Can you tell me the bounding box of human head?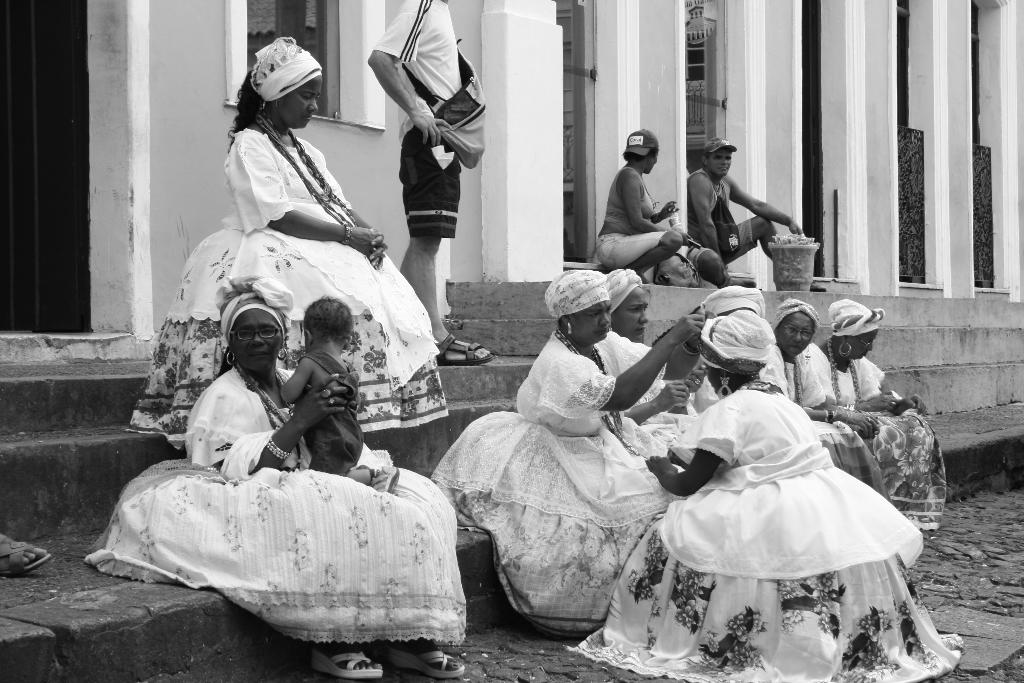
x1=627, y1=132, x2=663, y2=172.
